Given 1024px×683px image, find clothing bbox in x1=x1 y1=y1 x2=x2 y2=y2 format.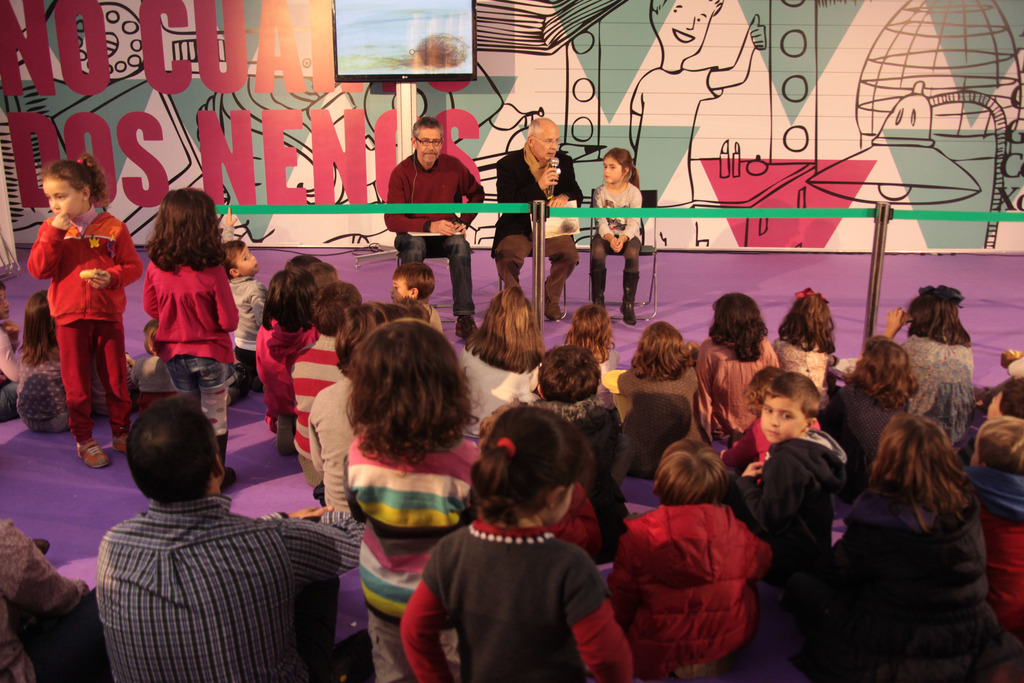
x1=782 y1=478 x2=1001 y2=682.
